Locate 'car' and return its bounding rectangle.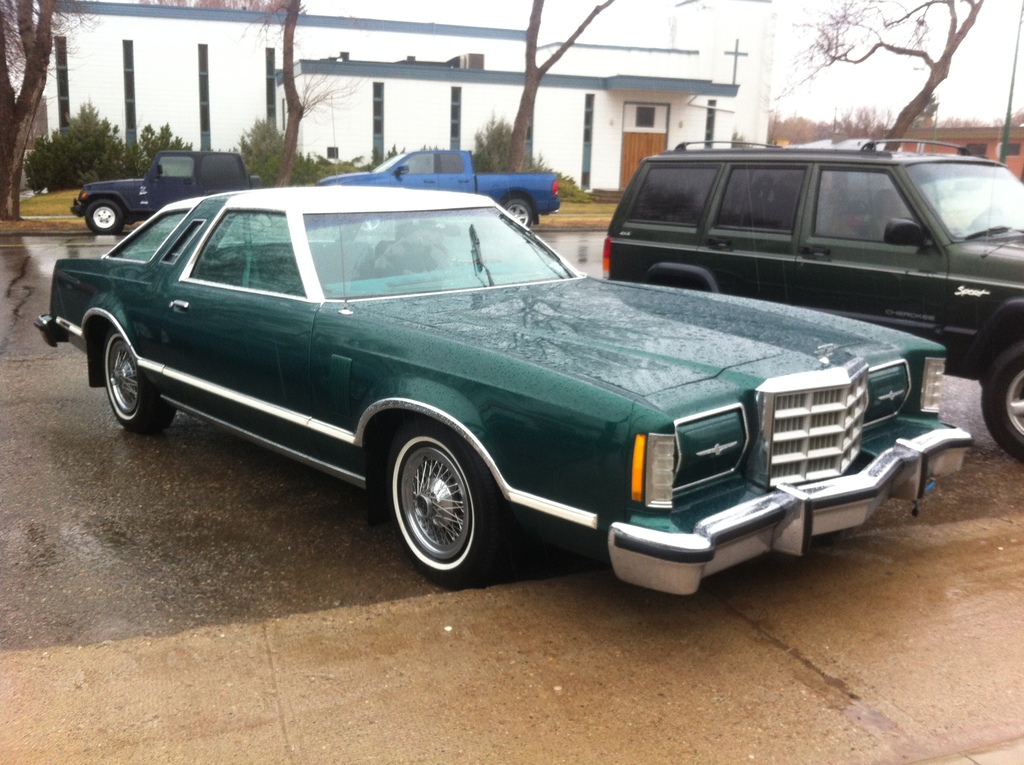
(65, 149, 263, 234).
